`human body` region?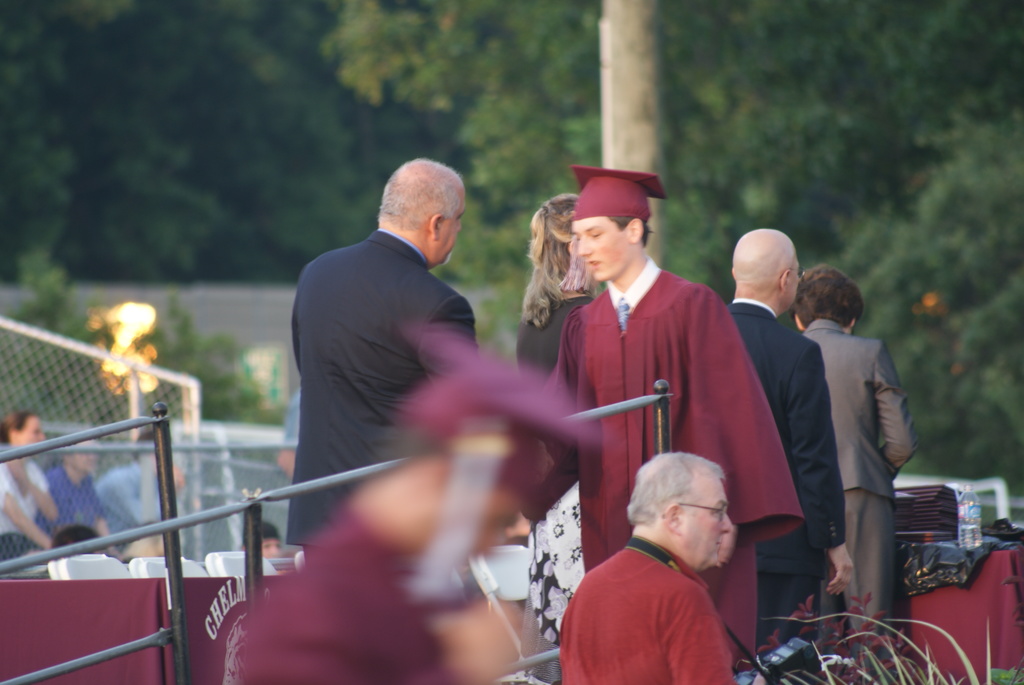
bbox(559, 163, 801, 661)
